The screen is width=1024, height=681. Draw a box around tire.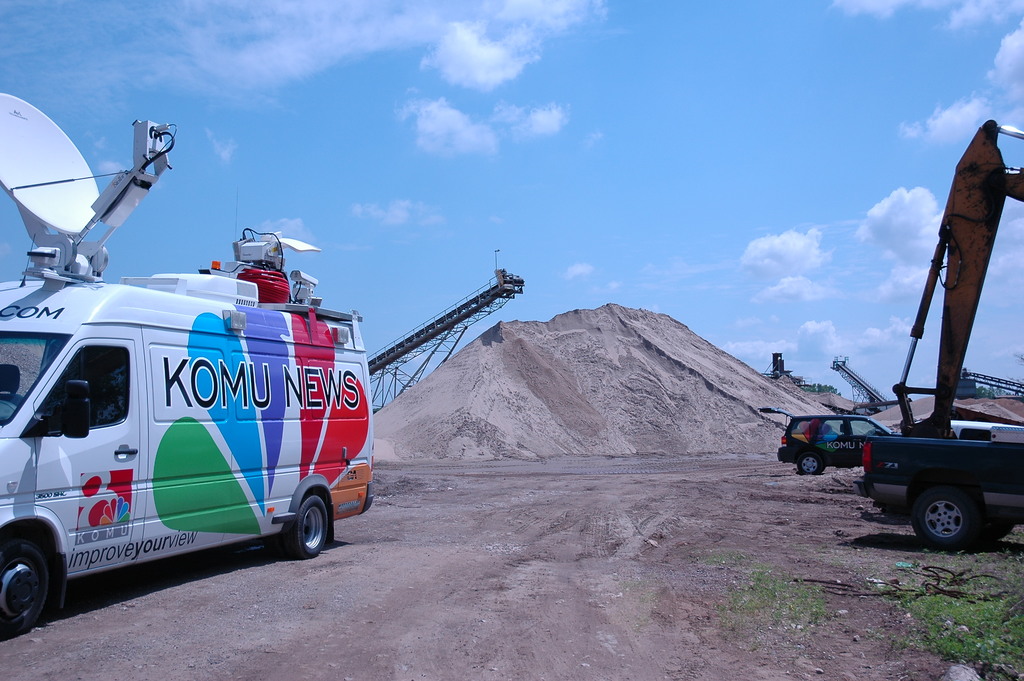
left=266, top=535, right=285, bottom=556.
